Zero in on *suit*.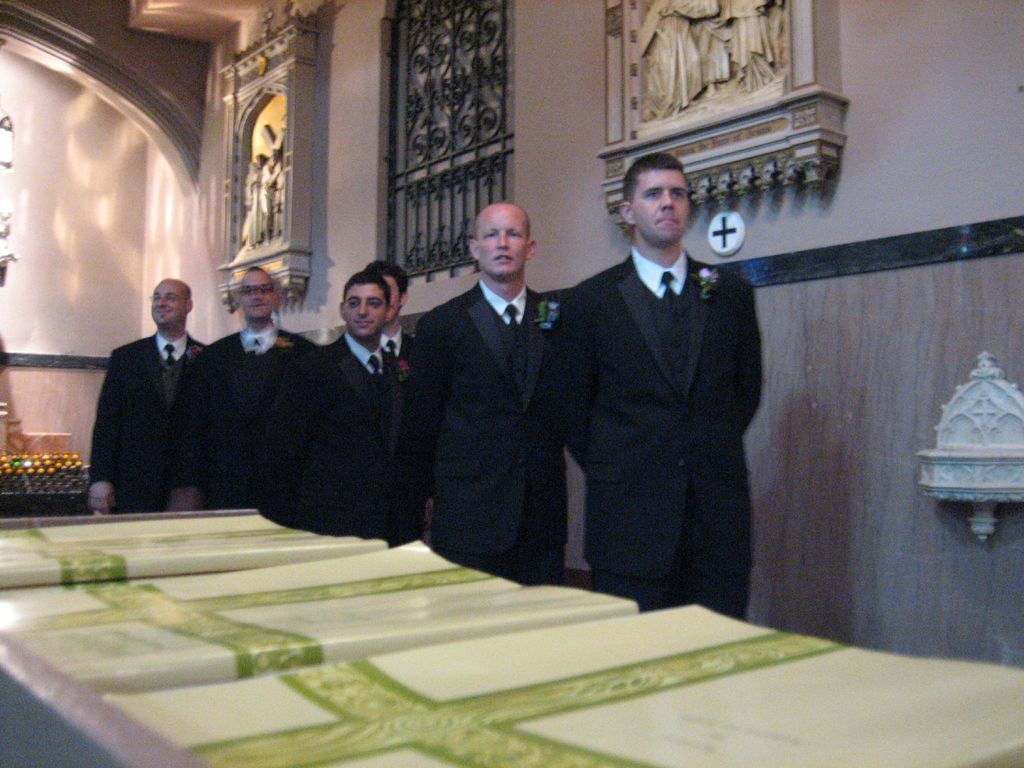
Zeroed in: {"left": 267, "top": 331, "right": 400, "bottom": 533}.
